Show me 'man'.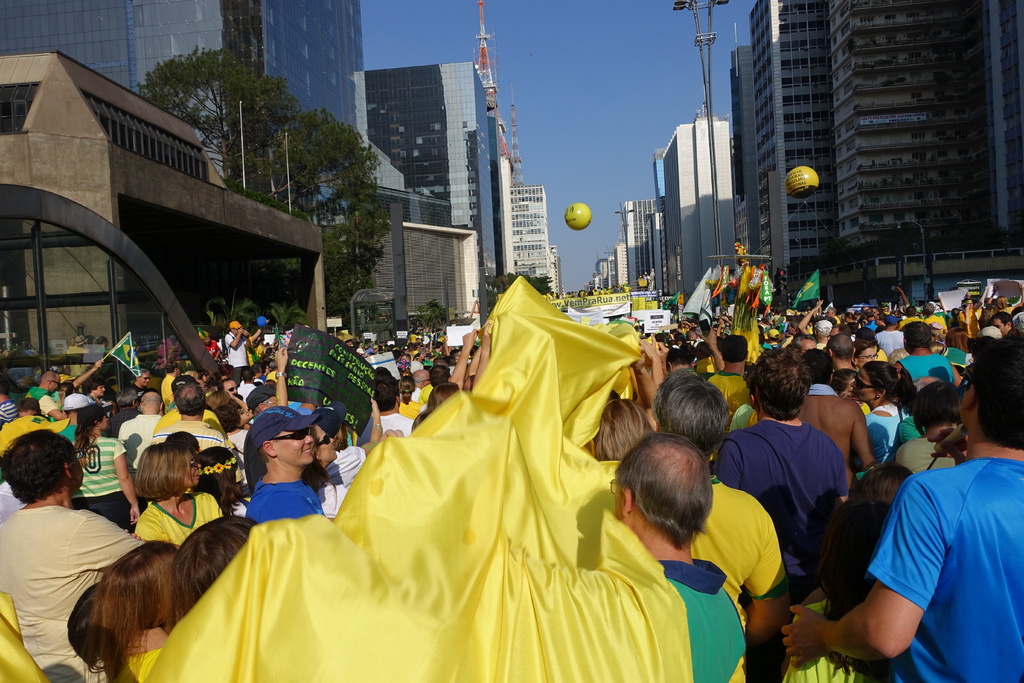
'man' is here: [891,320,973,379].
